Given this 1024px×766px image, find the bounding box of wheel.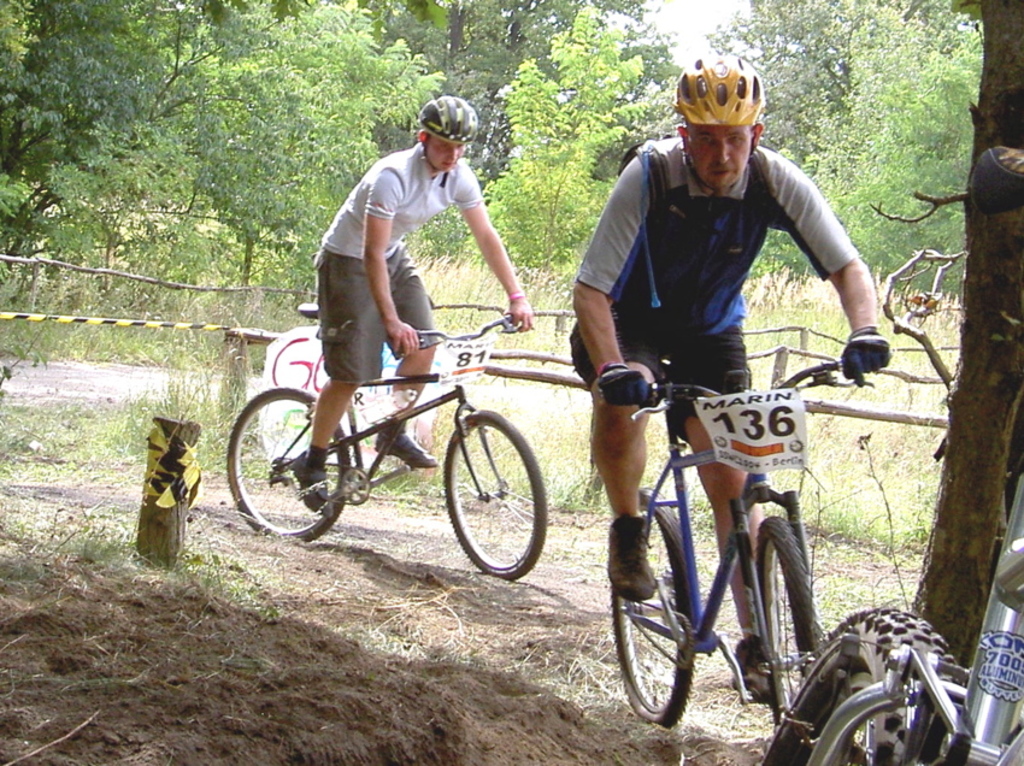
341/466/369/499.
